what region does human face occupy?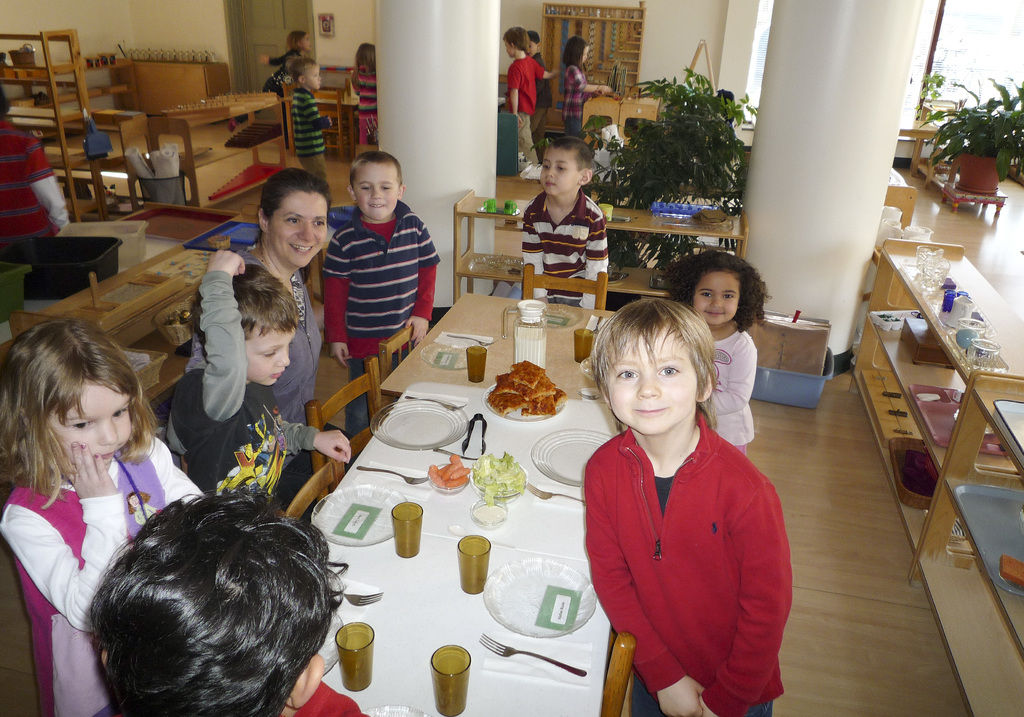
l=300, t=66, r=321, b=90.
